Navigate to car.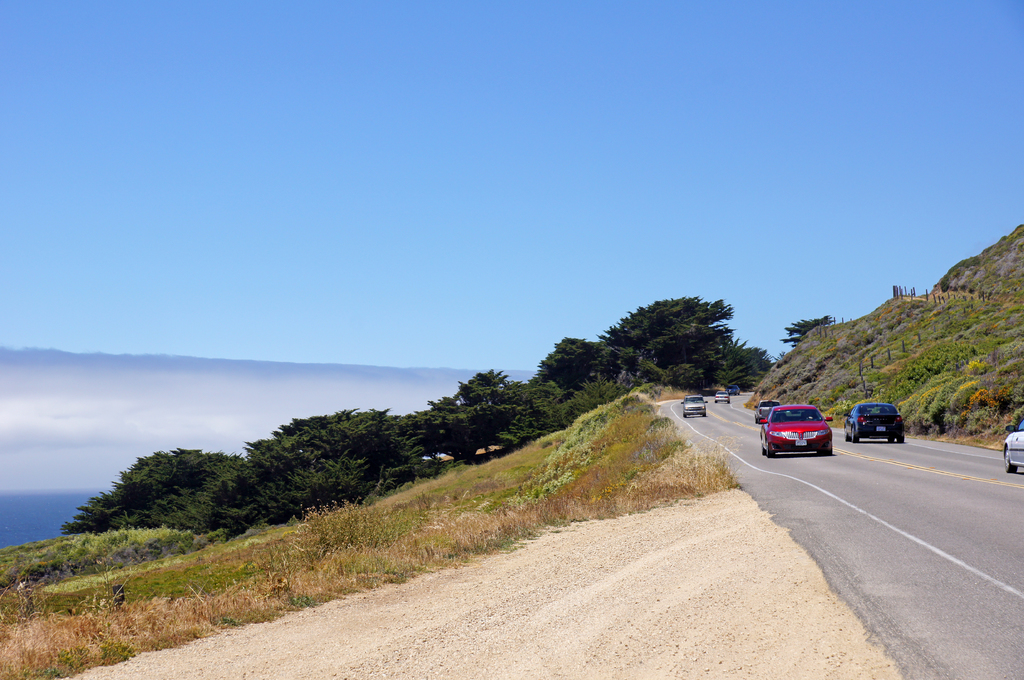
Navigation target: select_region(680, 395, 708, 417).
